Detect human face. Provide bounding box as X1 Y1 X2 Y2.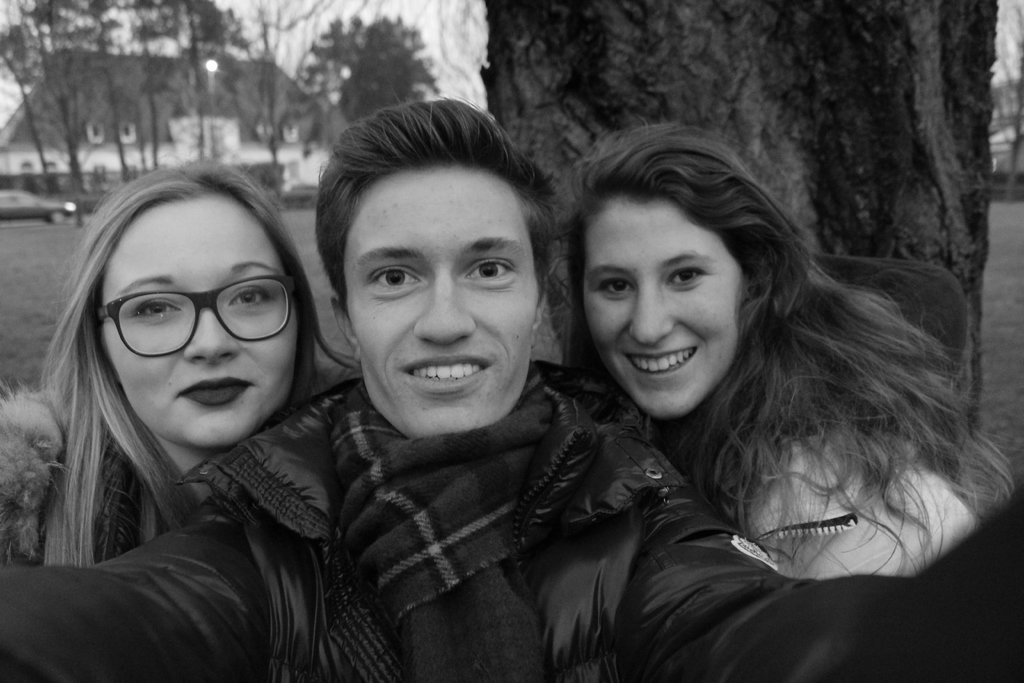
335 155 545 433.
